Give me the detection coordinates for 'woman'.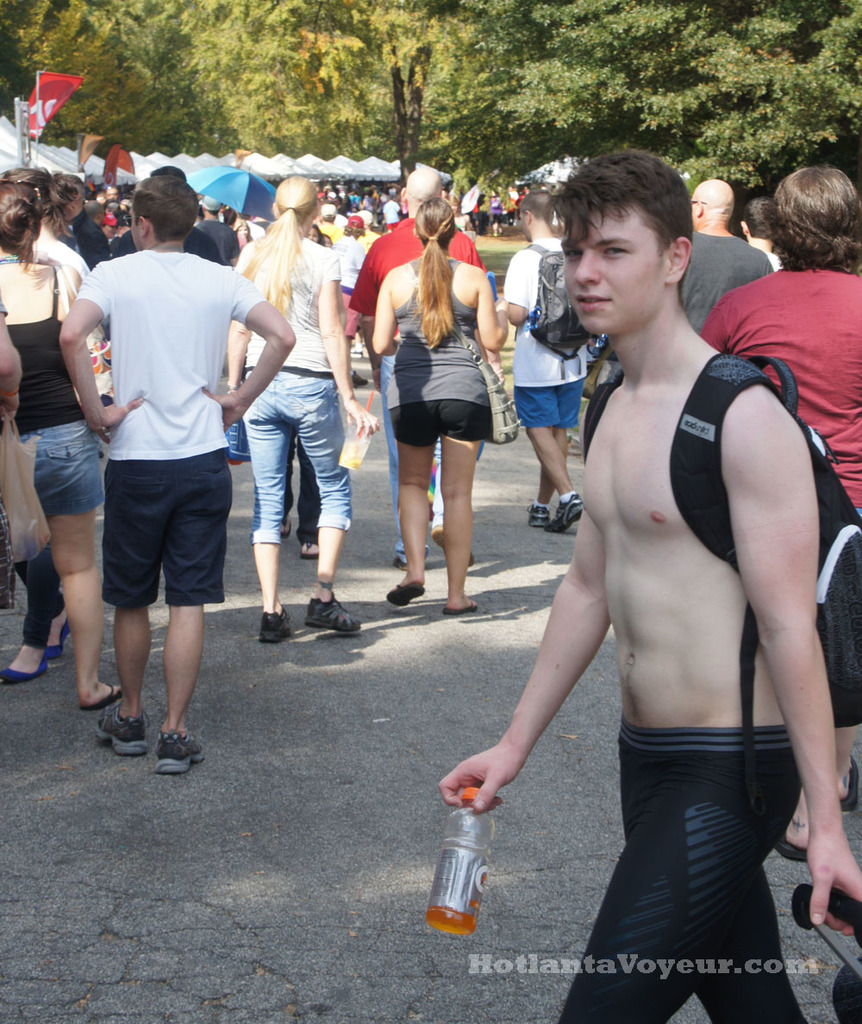
x1=222 y1=175 x2=388 y2=646.
